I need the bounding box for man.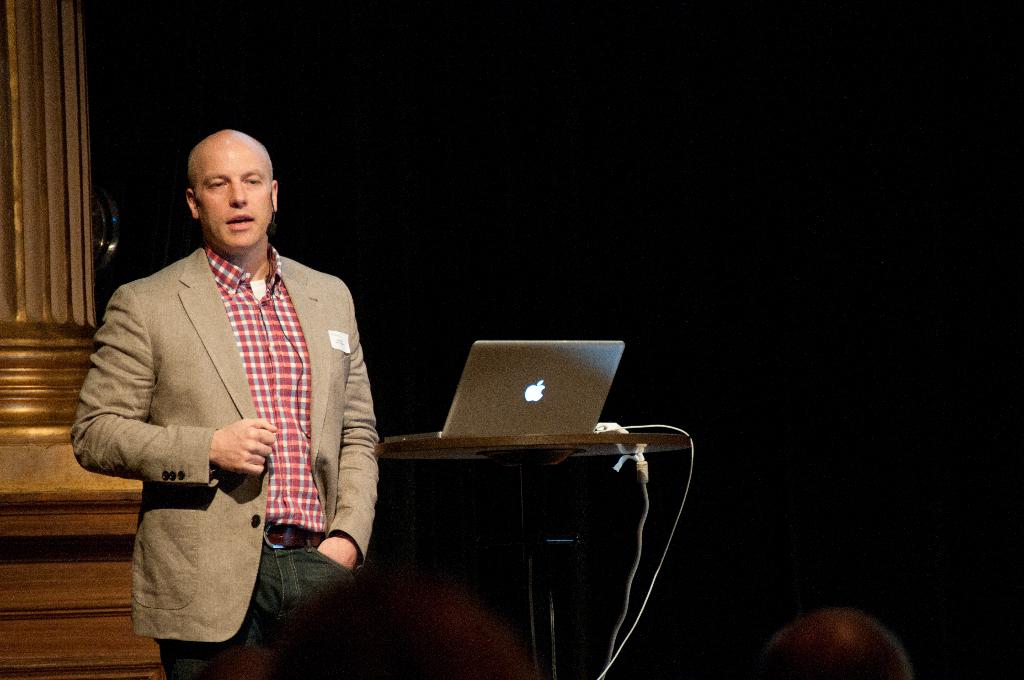
Here it is: [757,607,911,679].
